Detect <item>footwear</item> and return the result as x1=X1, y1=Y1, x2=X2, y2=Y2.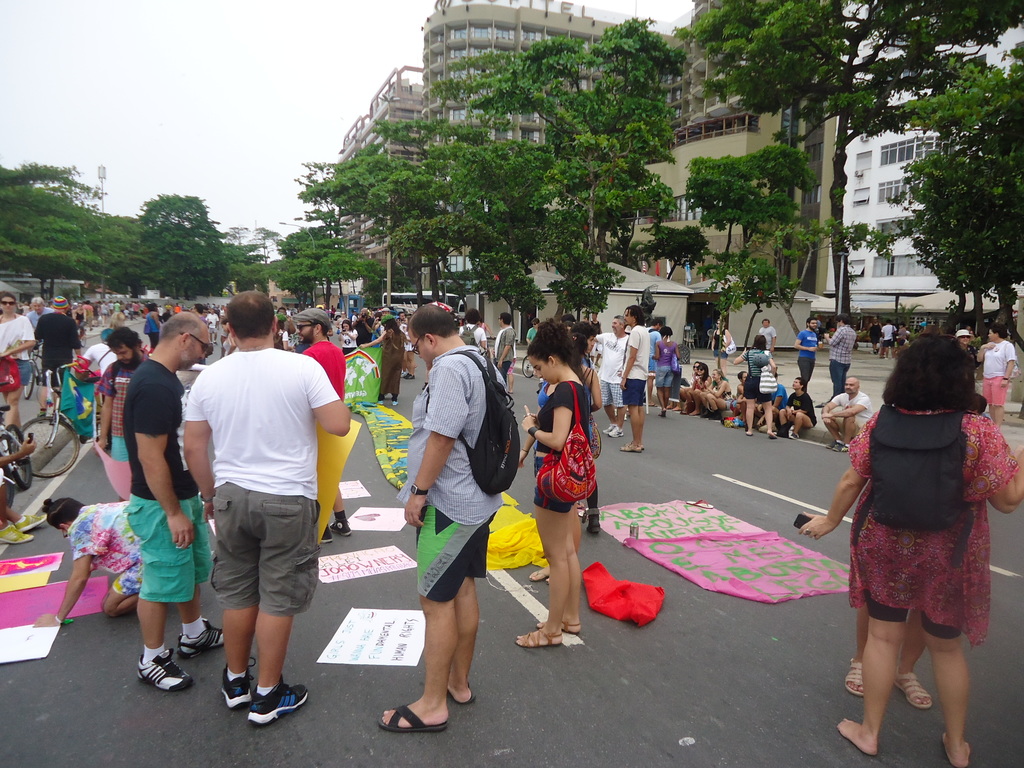
x1=842, y1=659, x2=865, y2=694.
